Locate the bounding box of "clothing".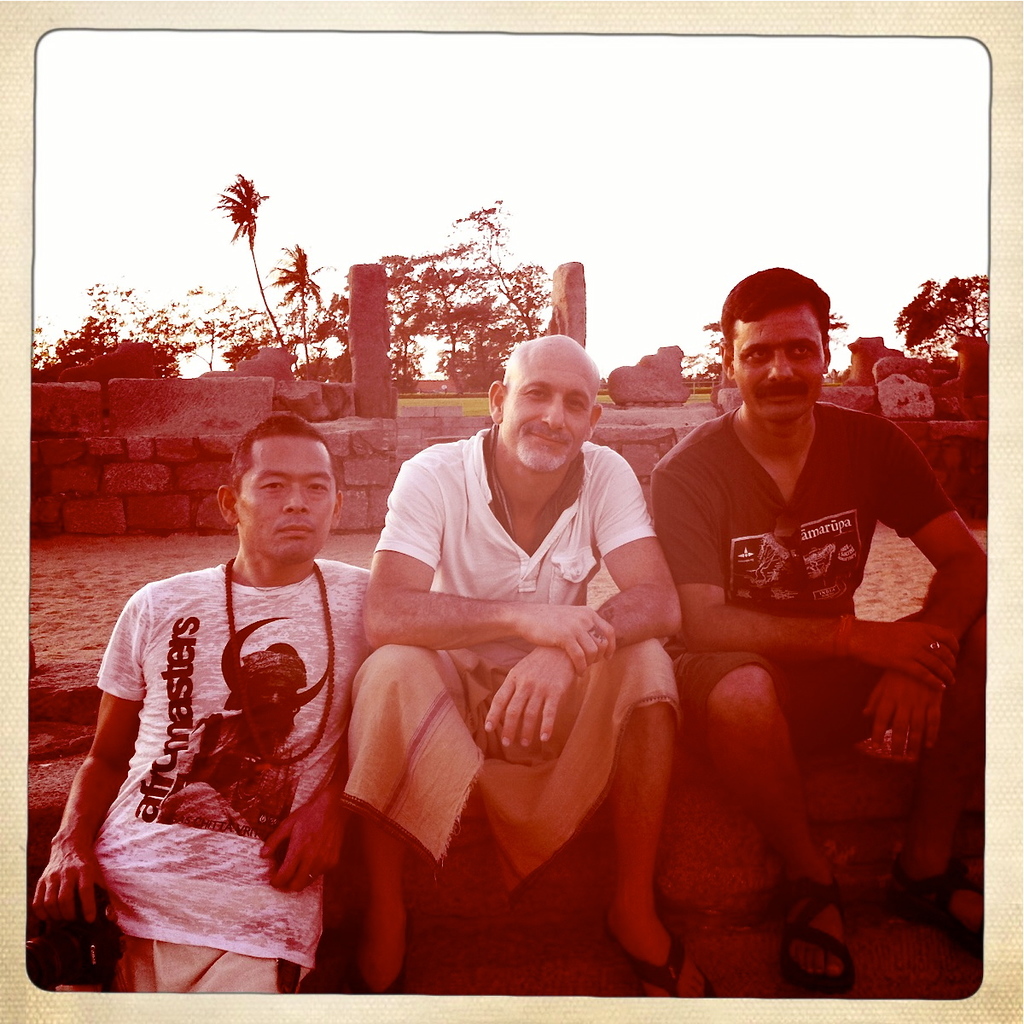
Bounding box: (74, 461, 377, 1013).
